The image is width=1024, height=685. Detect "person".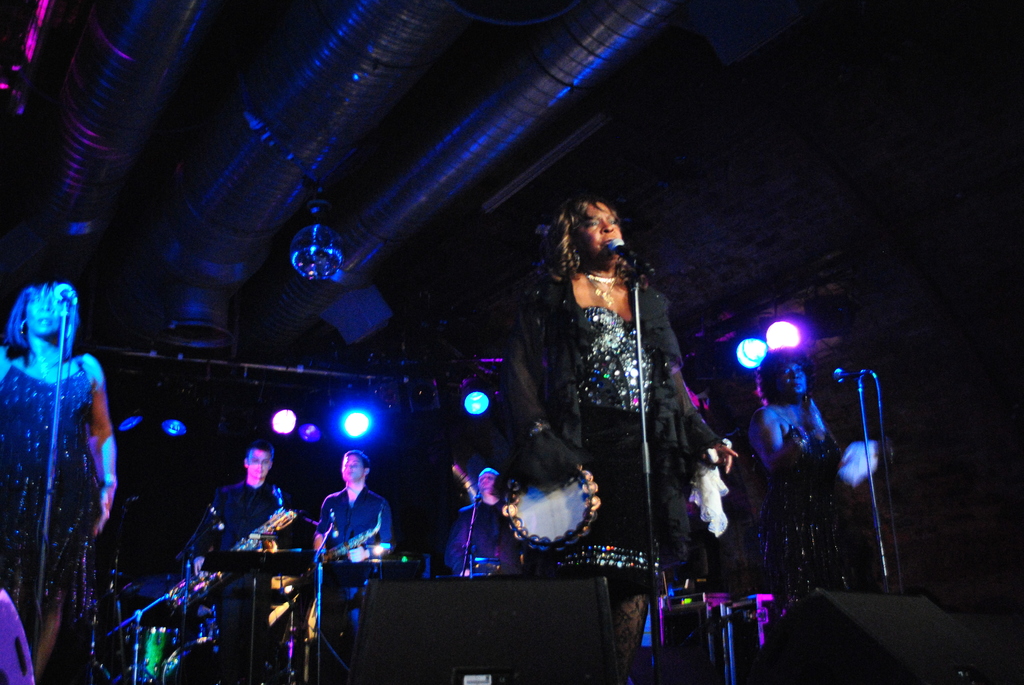
Detection: Rect(290, 436, 397, 663).
